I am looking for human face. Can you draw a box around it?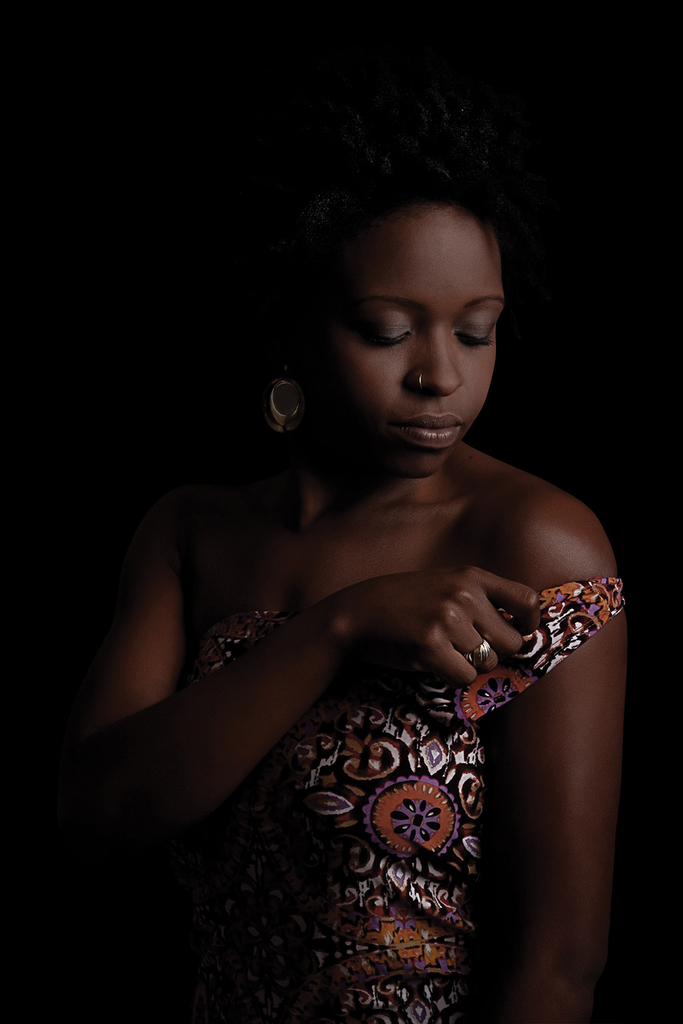
Sure, the bounding box is 319/197/503/479.
